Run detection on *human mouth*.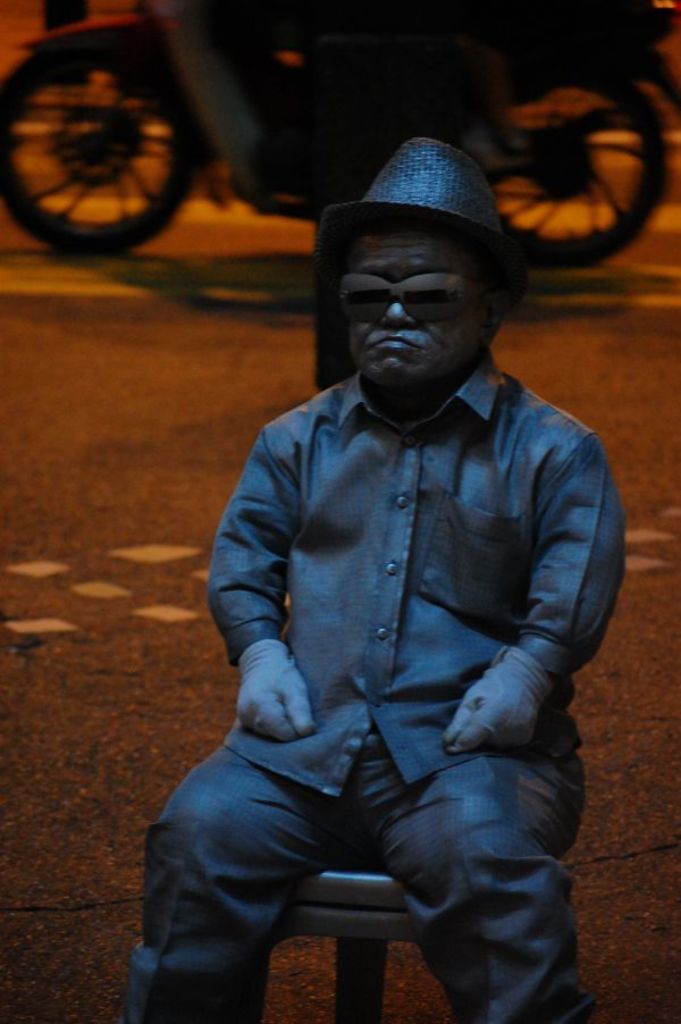
Result: <box>375,336,413,347</box>.
